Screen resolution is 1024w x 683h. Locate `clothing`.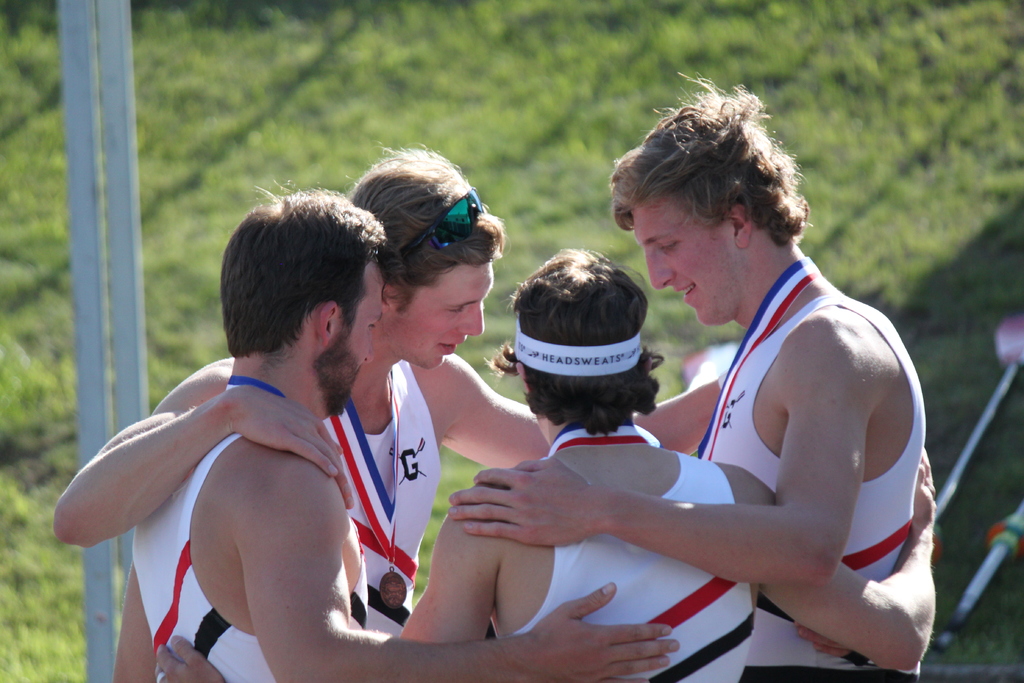
select_region(705, 295, 929, 682).
